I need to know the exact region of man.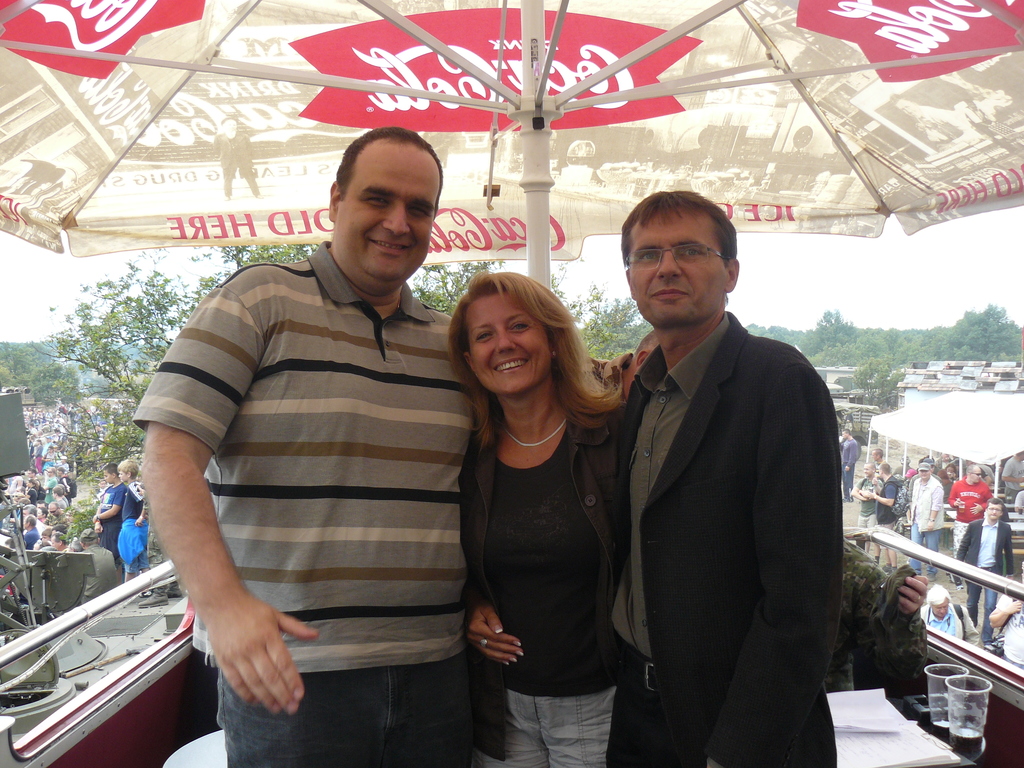
Region: detection(960, 460, 992, 488).
